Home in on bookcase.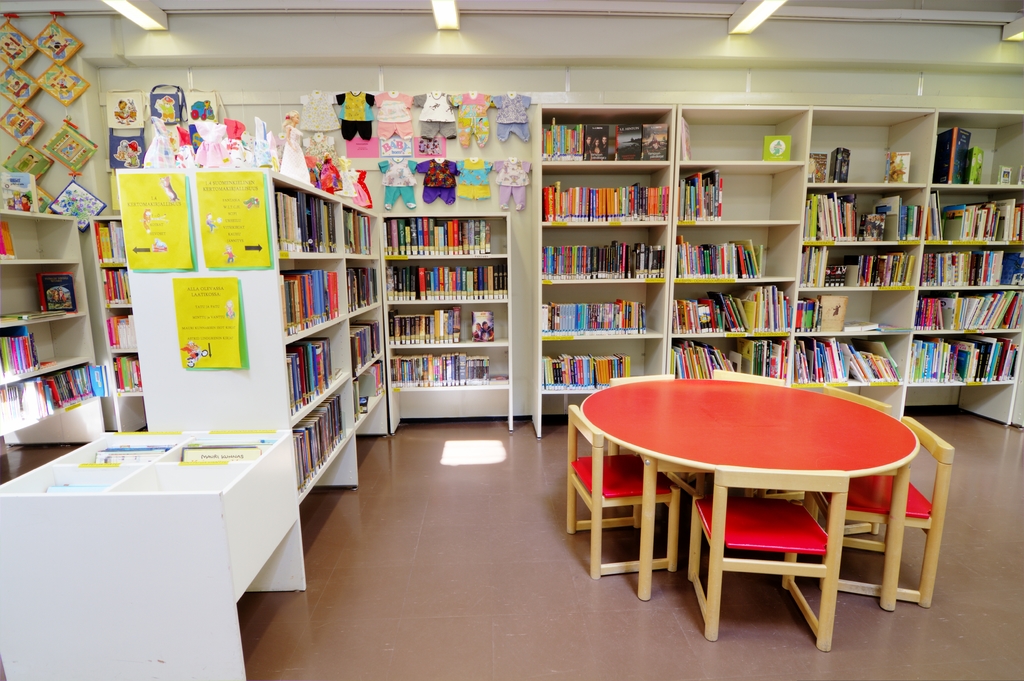
Homed in at (535, 103, 1023, 438).
